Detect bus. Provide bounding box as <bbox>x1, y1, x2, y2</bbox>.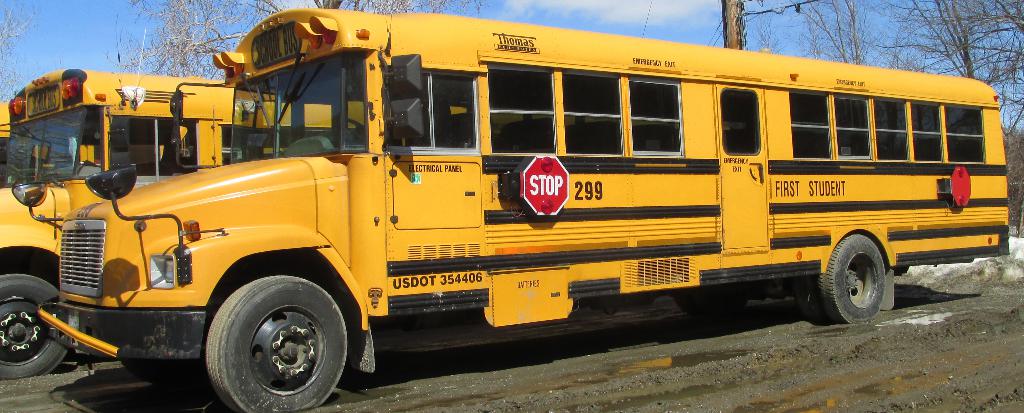
<bbox>36, 0, 1007, 412</bbox>.
